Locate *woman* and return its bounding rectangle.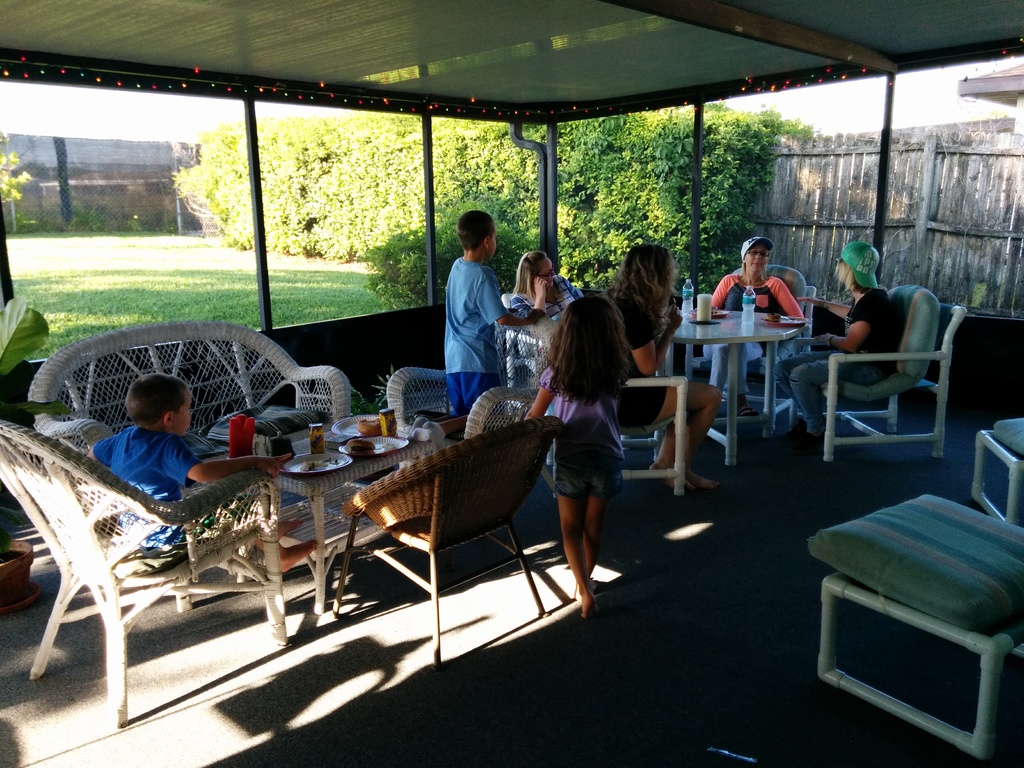
crop(772, 241, 906, 453).
